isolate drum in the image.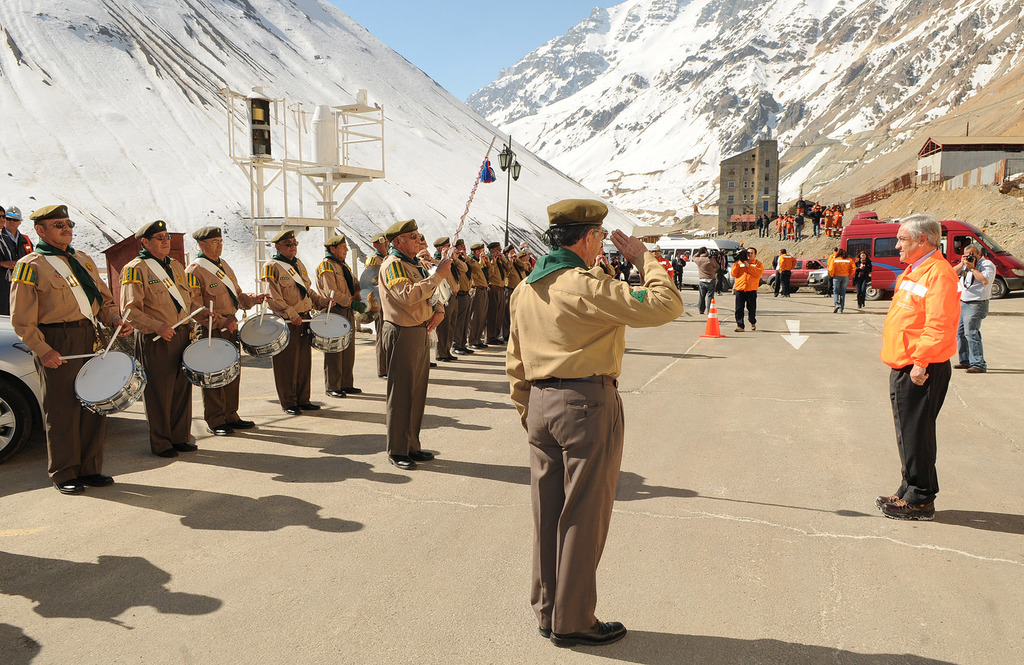
Isolated region: (x1=240, y1=311, x2=291, y2=358).
